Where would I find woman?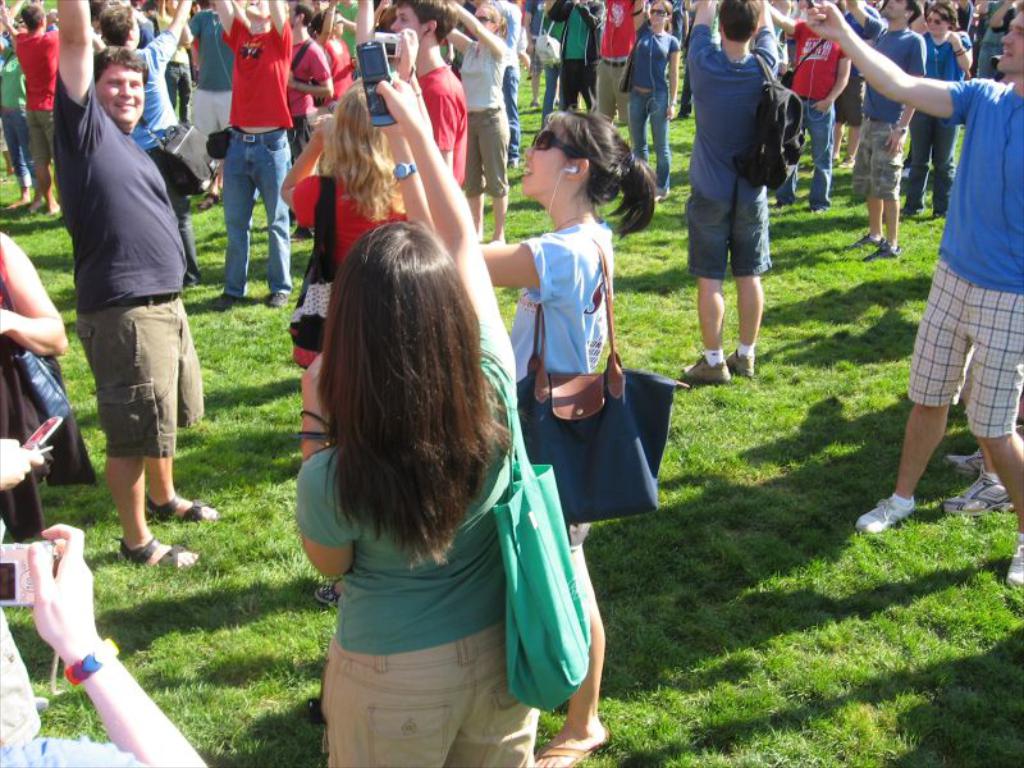
At {"left": 621, "top": 0, "right": 686, "bottom": 202}.
